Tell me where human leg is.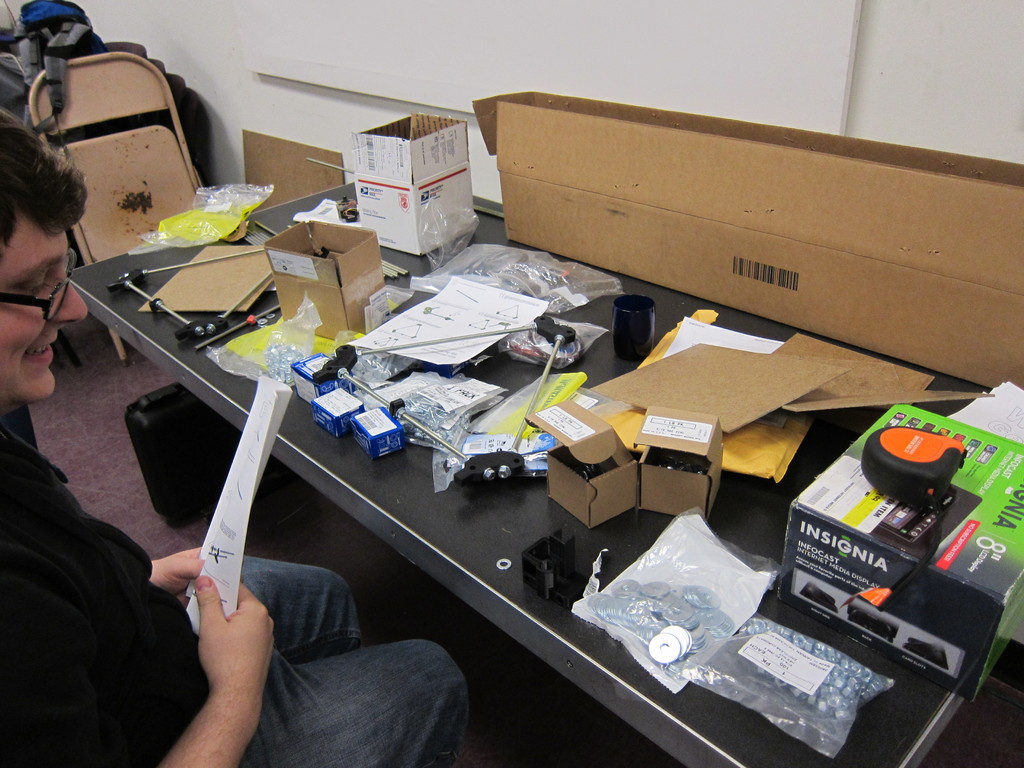
human leg is at <bbox>237, 637, 468, 767</bbox>.
